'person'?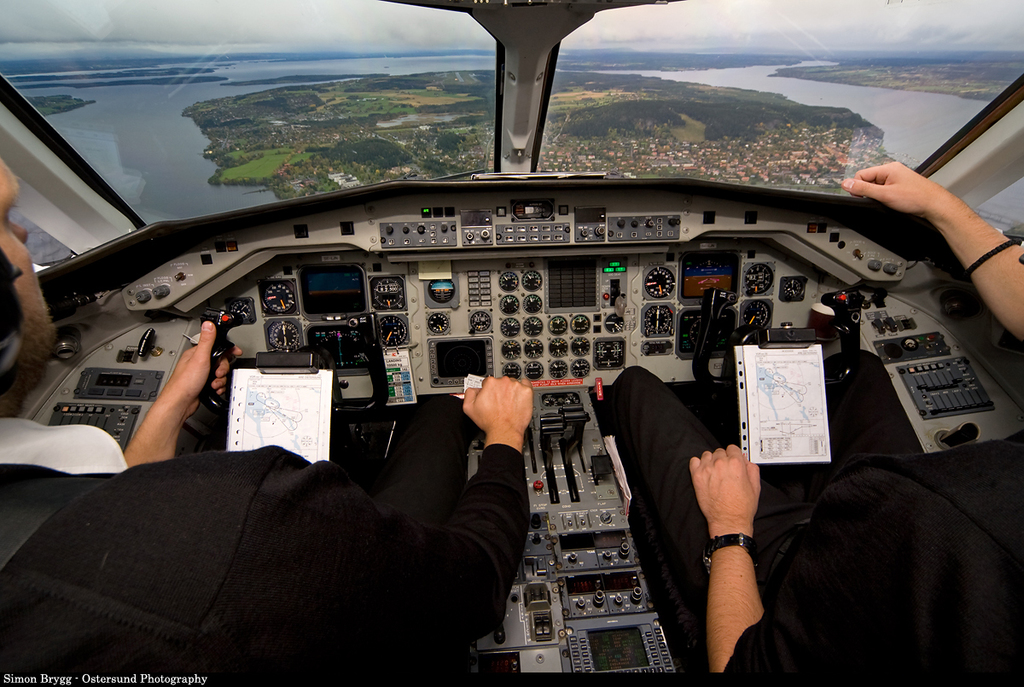
BBox(0, 148, 536, 676)
